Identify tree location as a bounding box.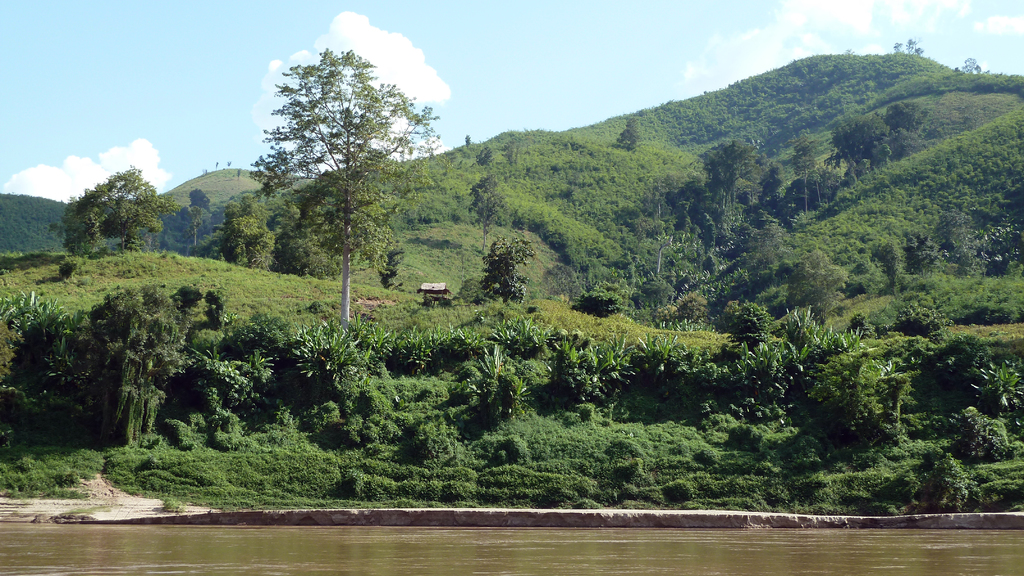
(619, 115, 641, 152).
